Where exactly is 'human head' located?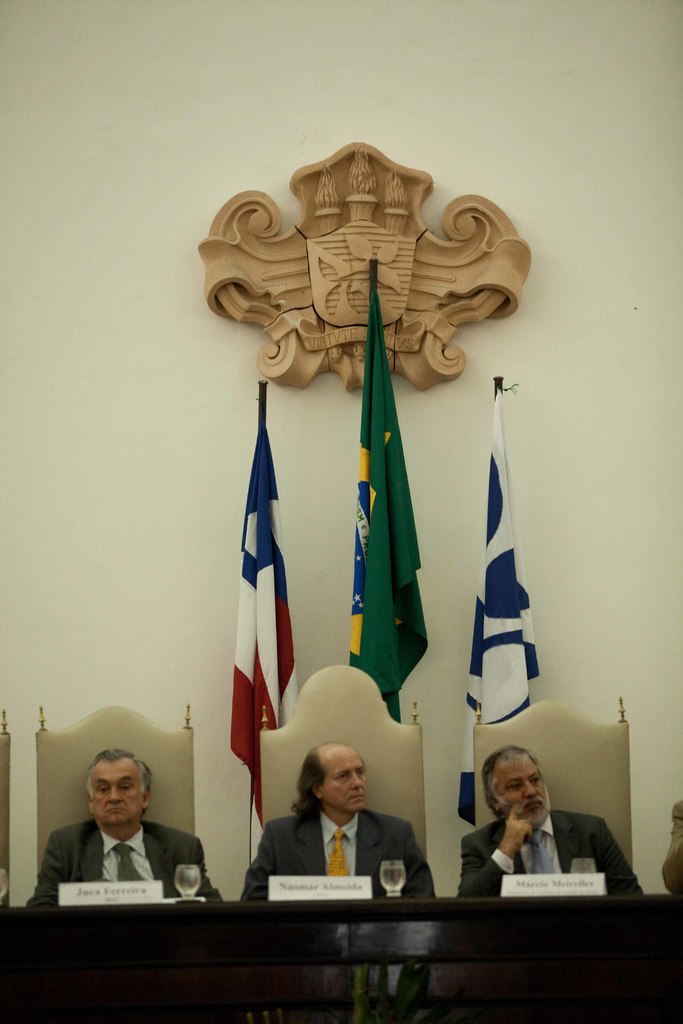
Its bounding box is [x1=481, y1=744, x2=550, y2=831].
